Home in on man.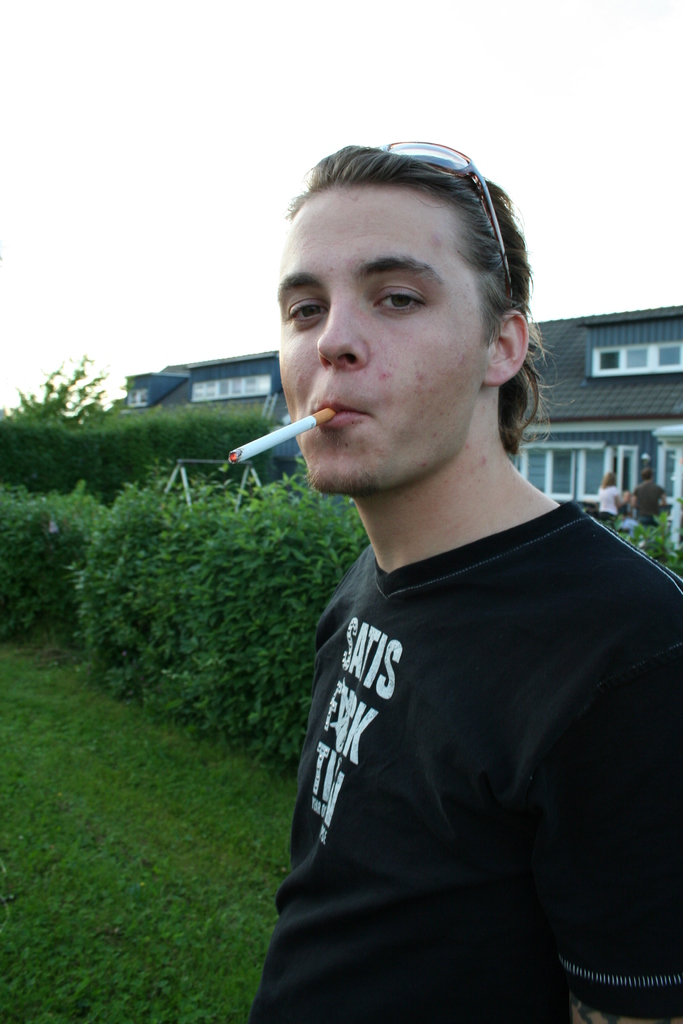
Homed in at <bbox>245, 143, 682, 1023</bbox>.
